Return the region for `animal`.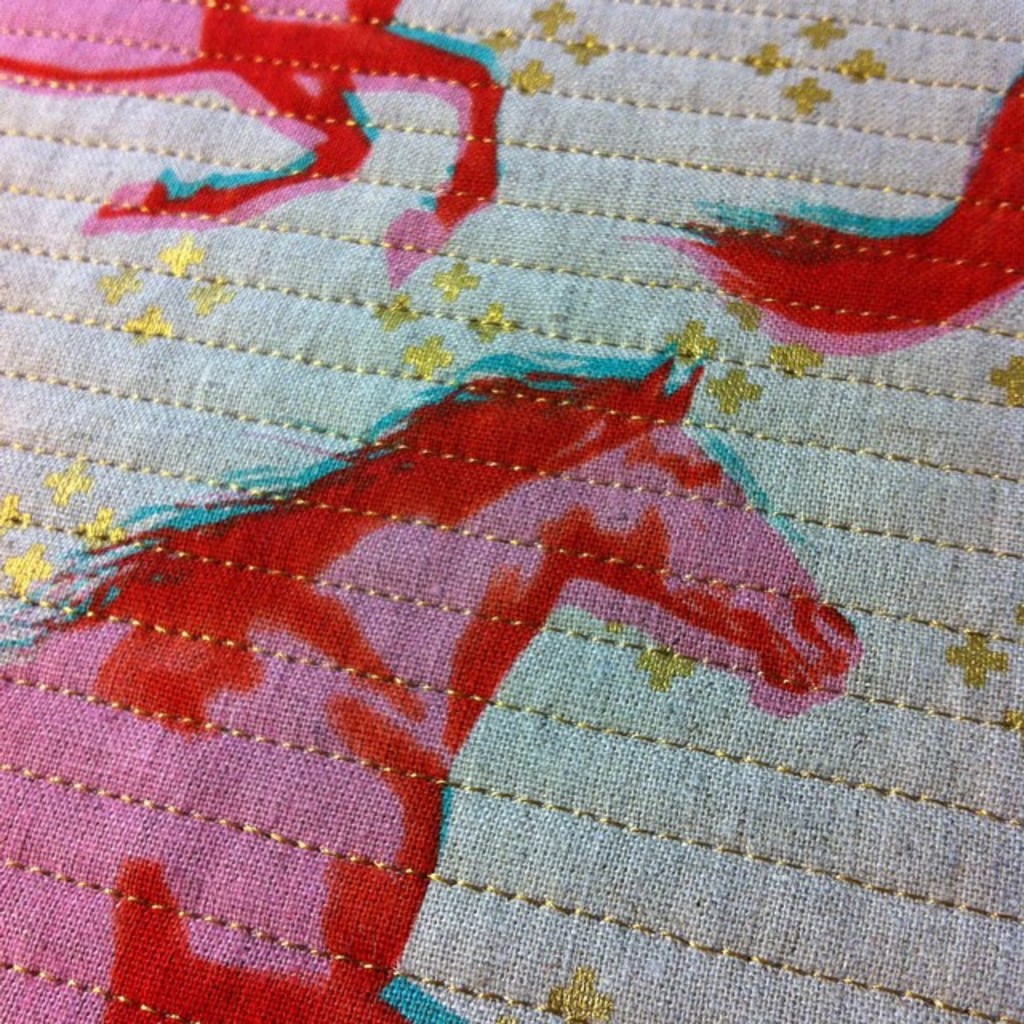
bbox=[0, 0, 507, 294].
